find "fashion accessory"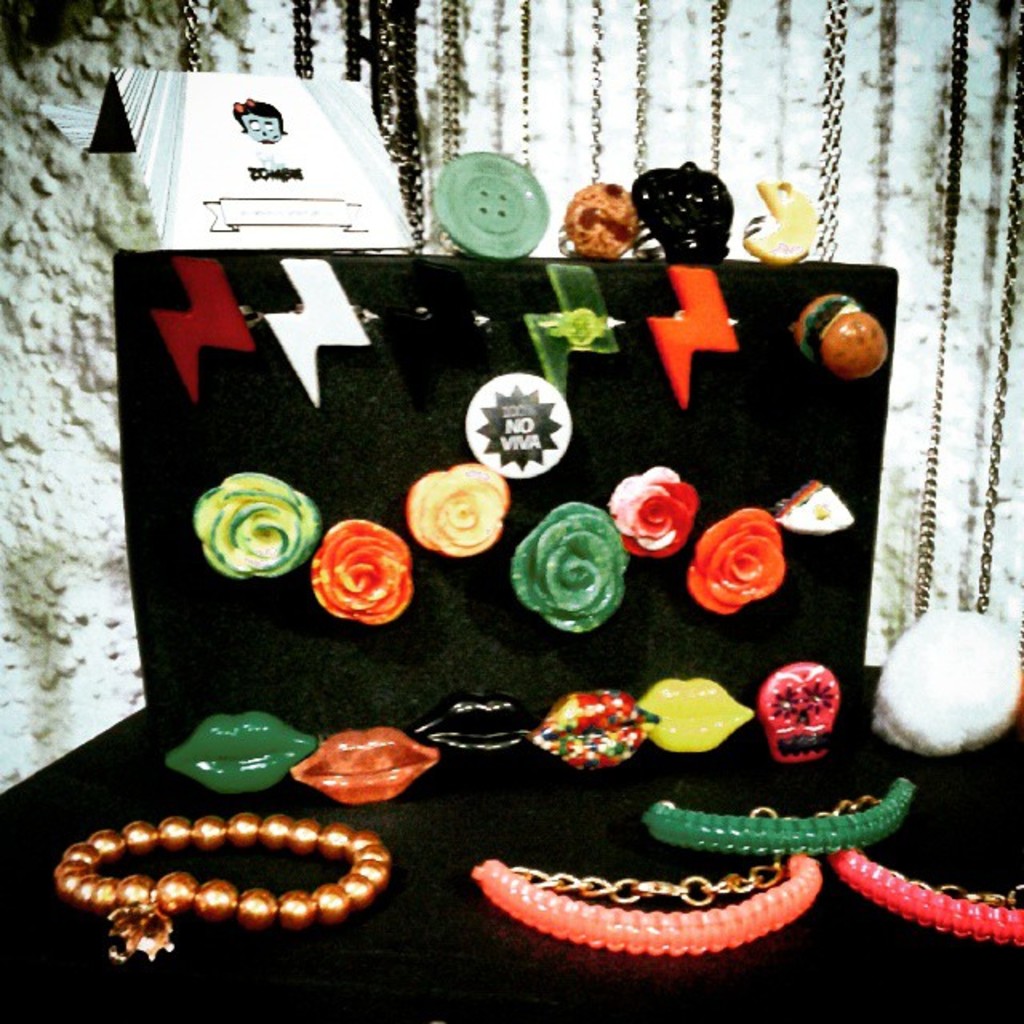
(left=557, top=176, right=640, bottom=259)
